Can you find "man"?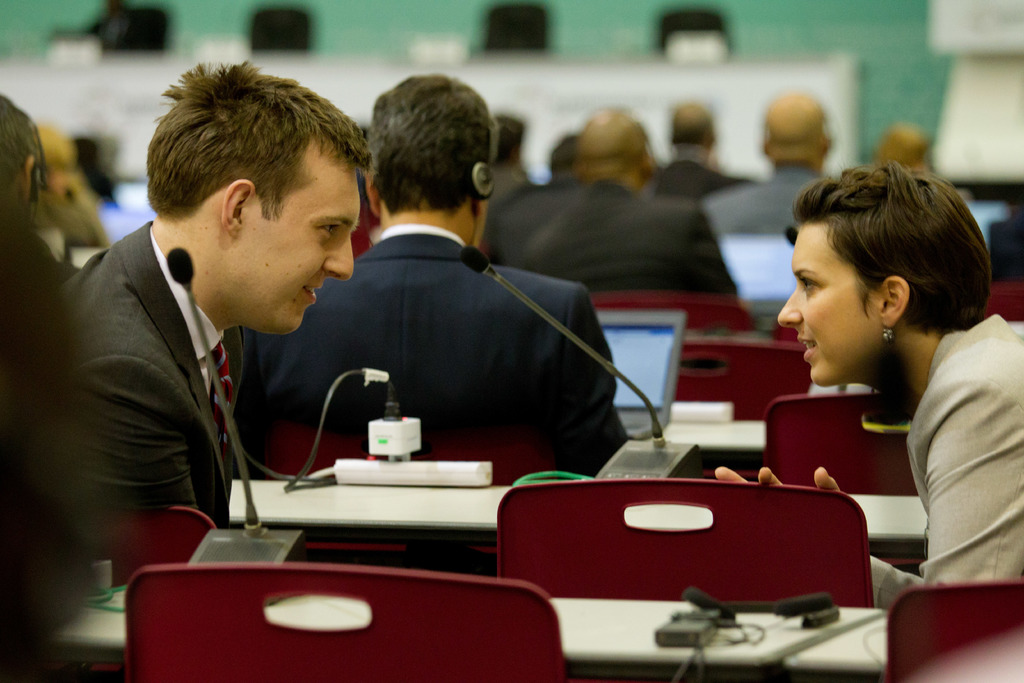
Yes, bounding box: [641, 101, 753, 195].
